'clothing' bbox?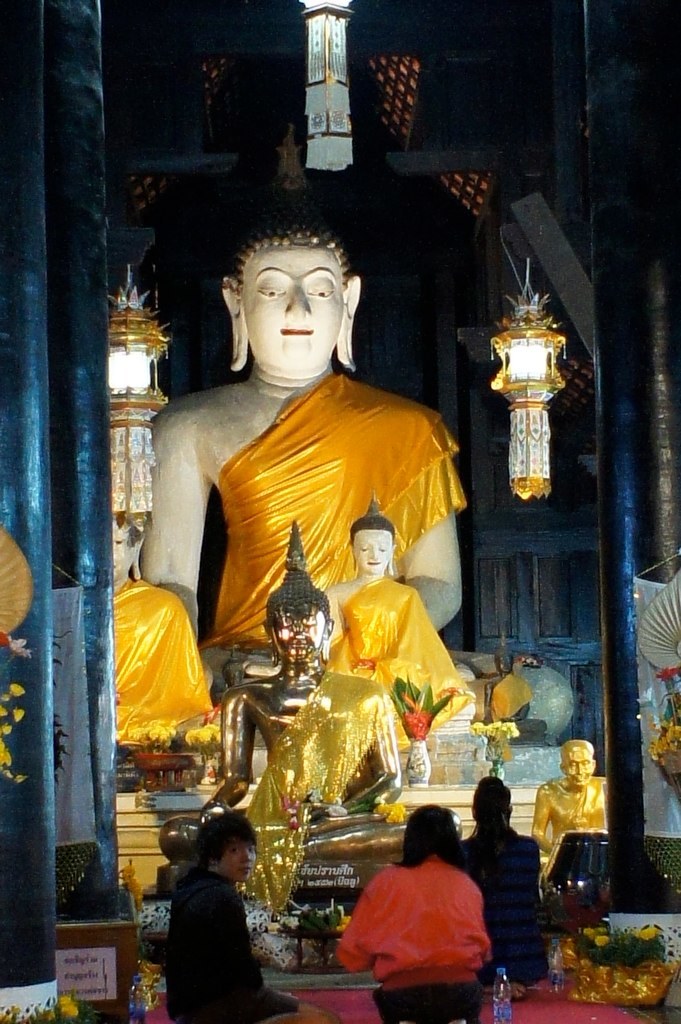
rect(168, 860, 287, 1023)
